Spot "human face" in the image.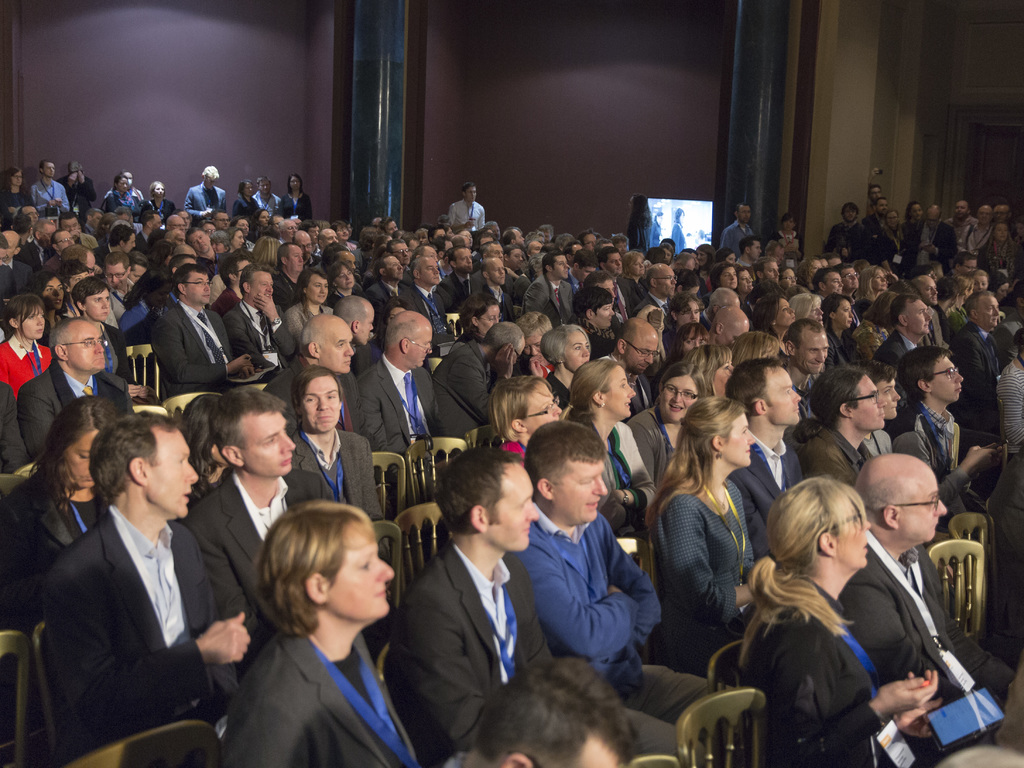
"human face" found at box(0, 247, 7, 267).
